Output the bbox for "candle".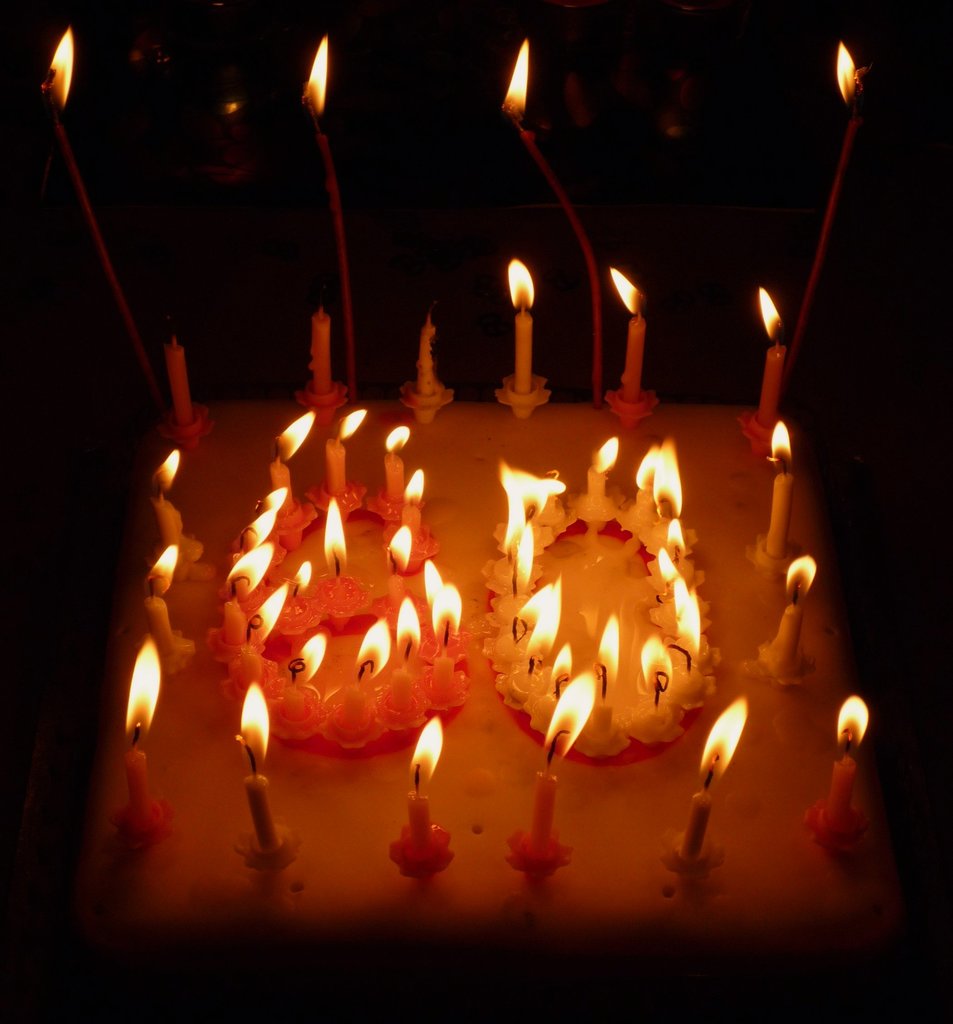
[150,449,208,577].
